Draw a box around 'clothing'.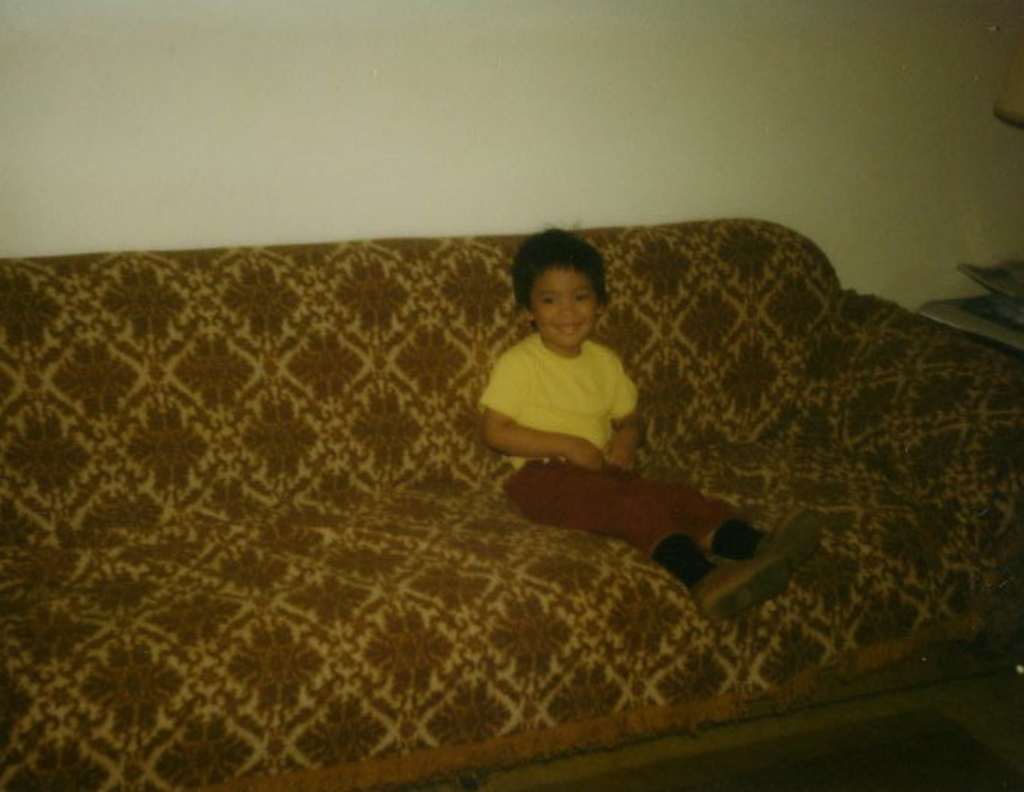
(476, 331, 734, 562).
